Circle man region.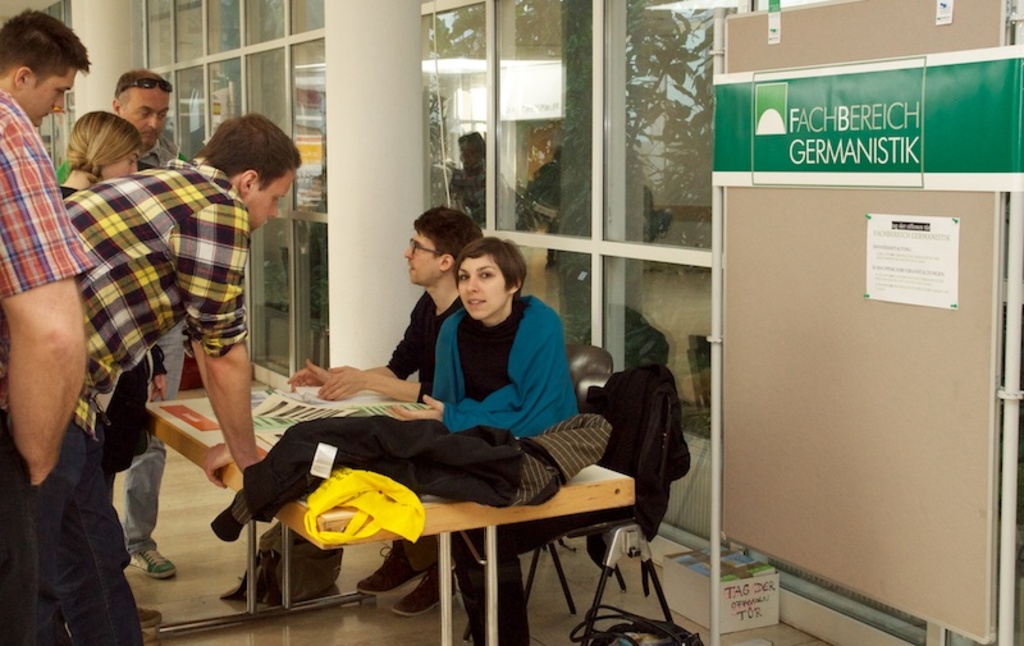
Region: {"x1": 0, "y1": 6, "x2": 93, "y2": 124}.
